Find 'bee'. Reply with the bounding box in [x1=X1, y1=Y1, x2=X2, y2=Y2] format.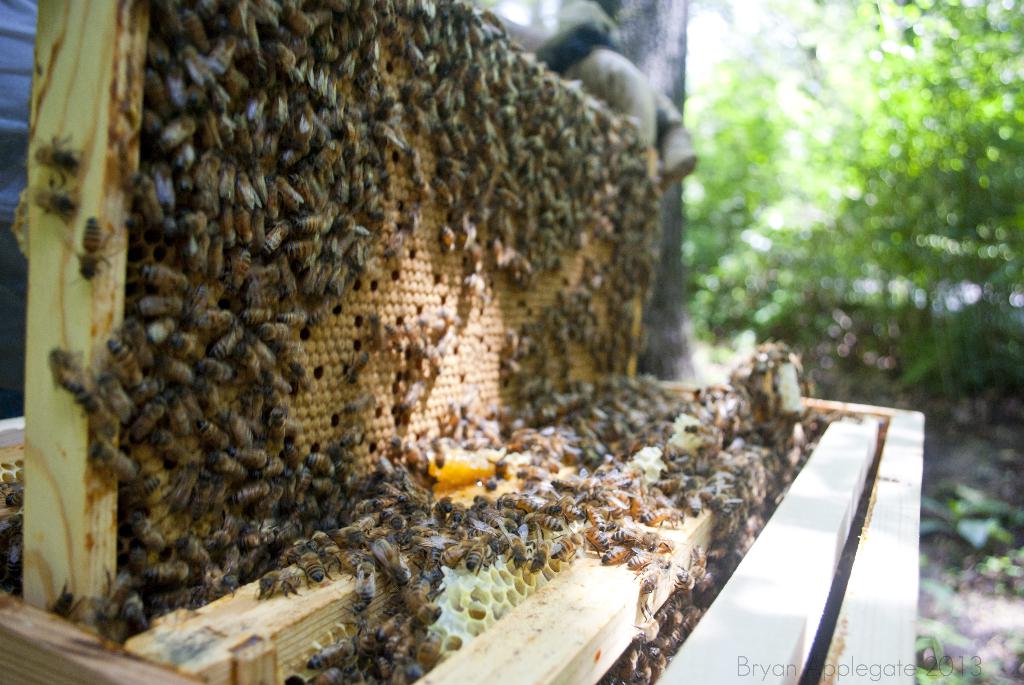
[x1=188, y1=311, x2=237, y2=327].
